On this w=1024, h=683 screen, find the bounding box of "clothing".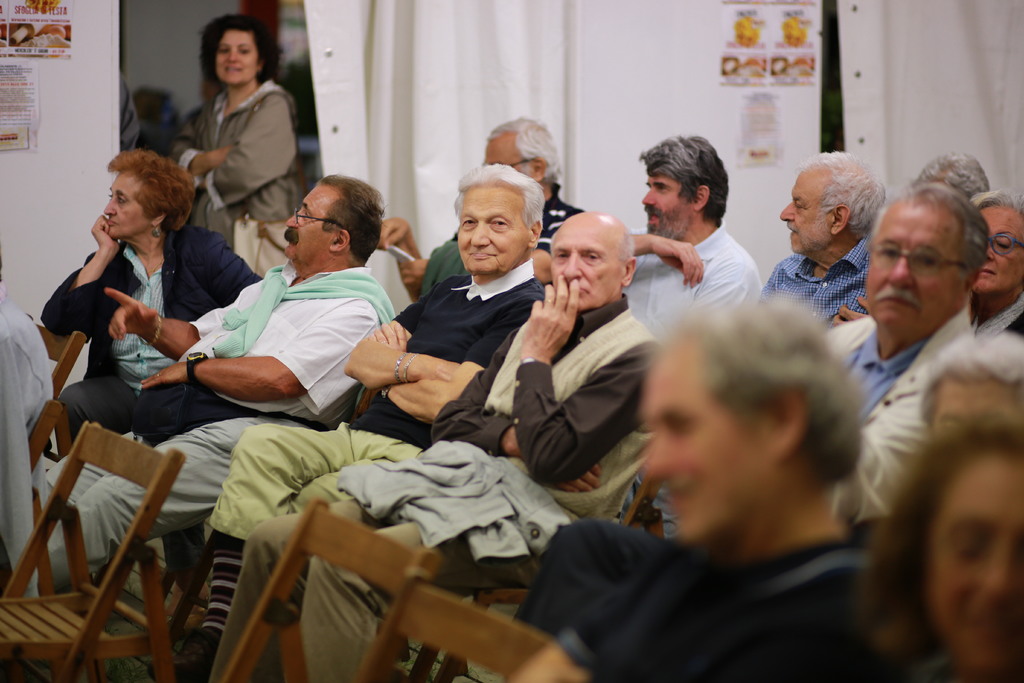
Bounding box: {"x1": 209, "y1": 290, "x2": 661, "y2": 682}.
